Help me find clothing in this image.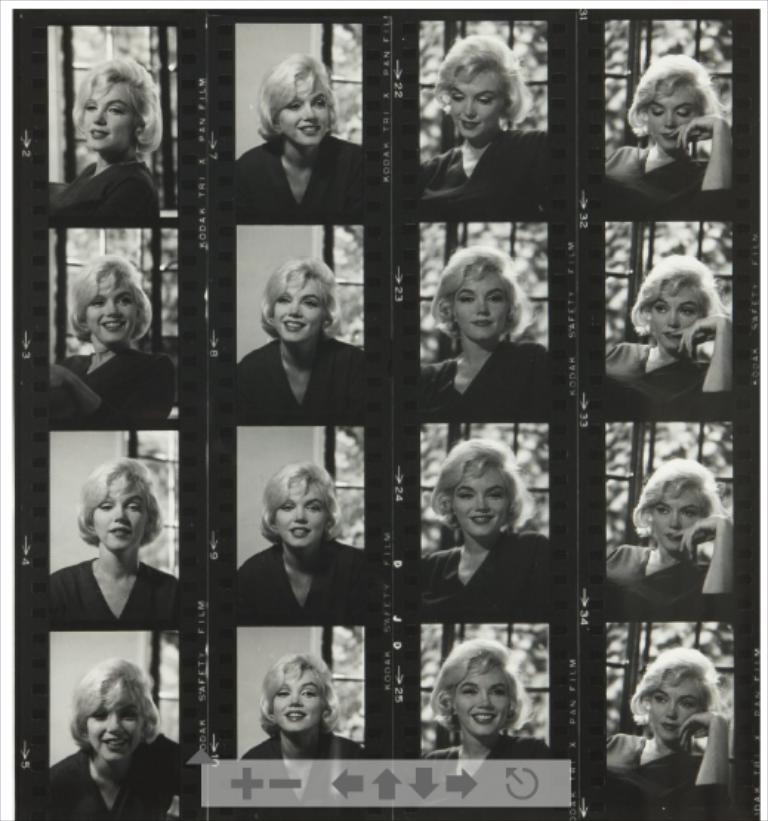
Found it: 602 148 732 207.
